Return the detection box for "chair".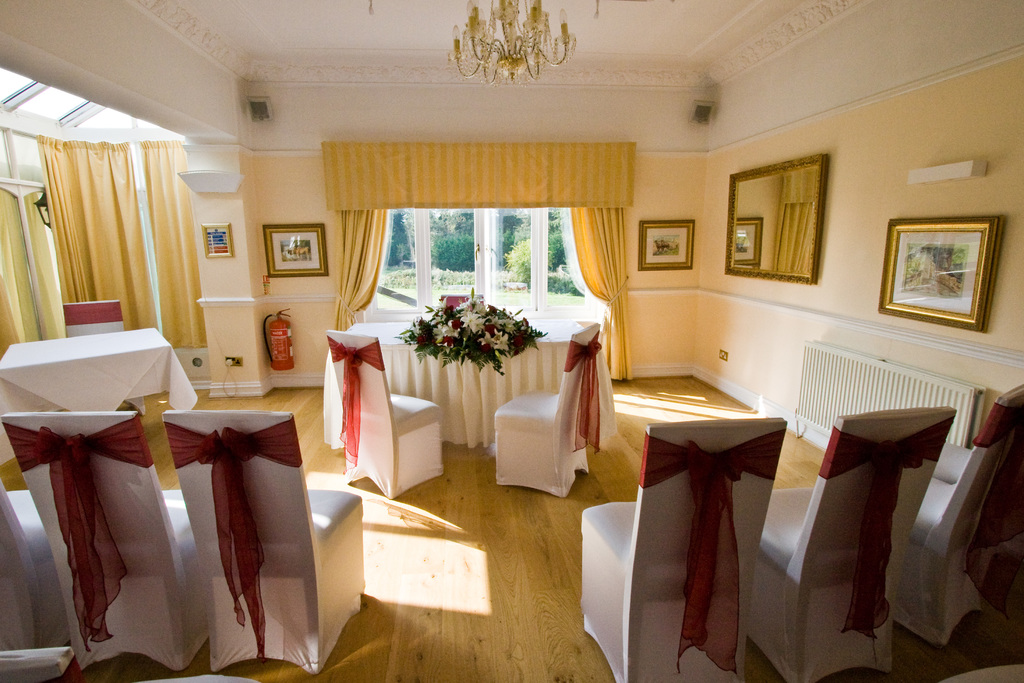
496 321 604 484.
